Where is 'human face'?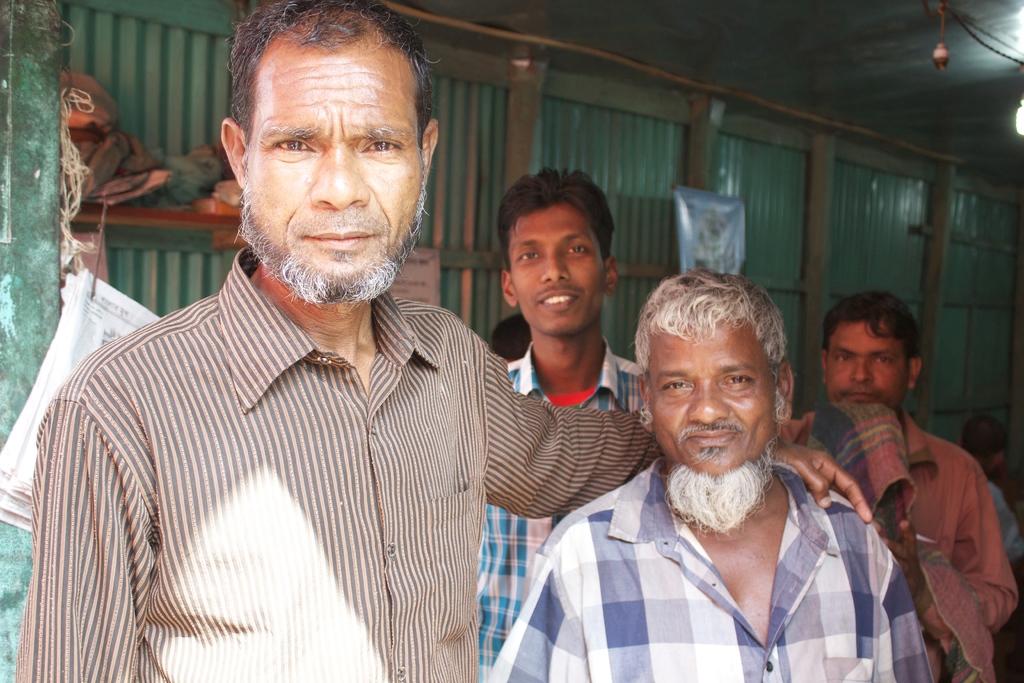
detection(507, 205, 607, 340).
